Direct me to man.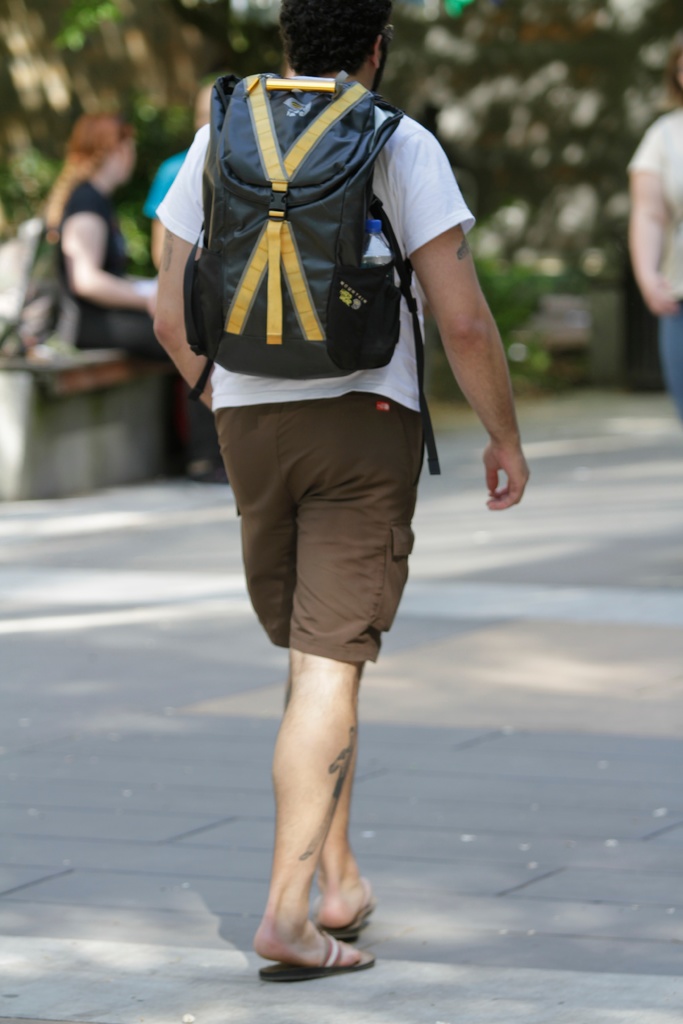
Direction: bbox(169, 0, 491, 950).
